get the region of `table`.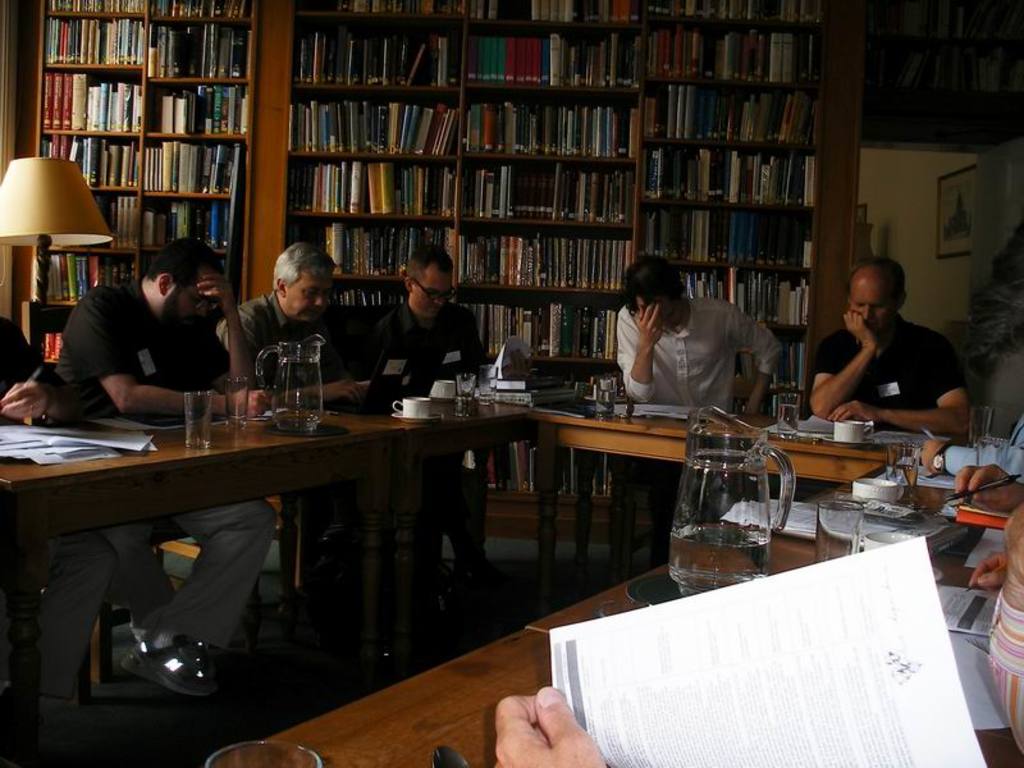
(left=0, top=380, right=525, bottom=762).
